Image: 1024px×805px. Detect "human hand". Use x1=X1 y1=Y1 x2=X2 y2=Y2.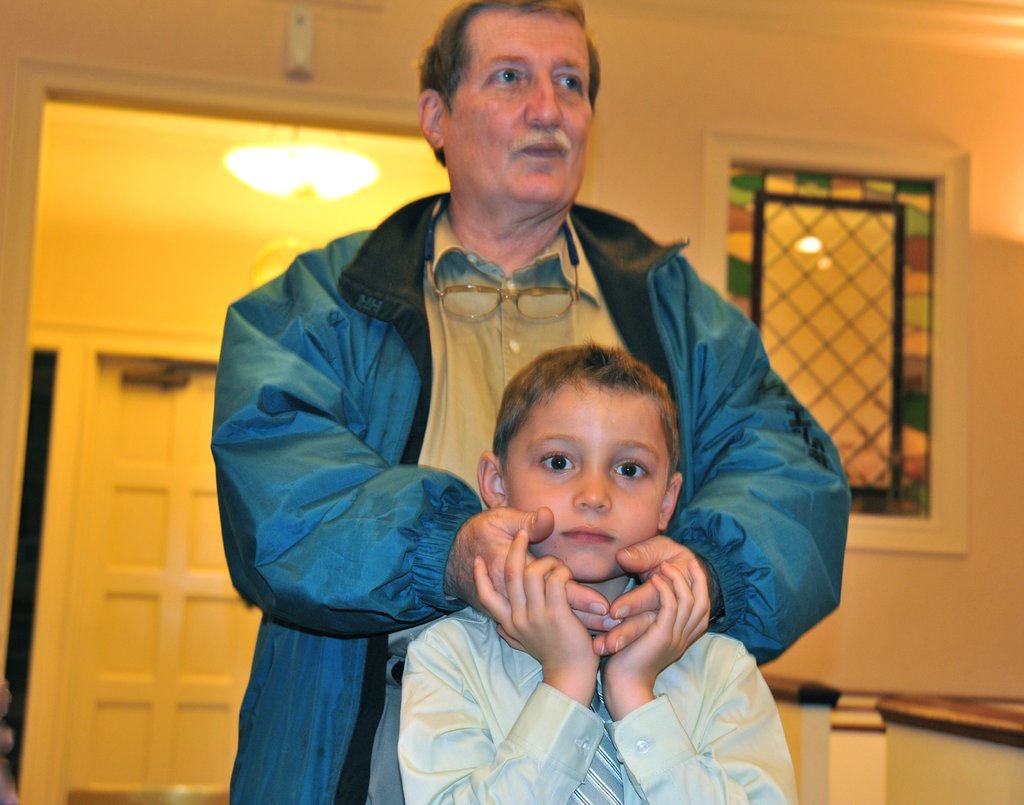
x1=598 y1=555 x2=712 y2=682.
